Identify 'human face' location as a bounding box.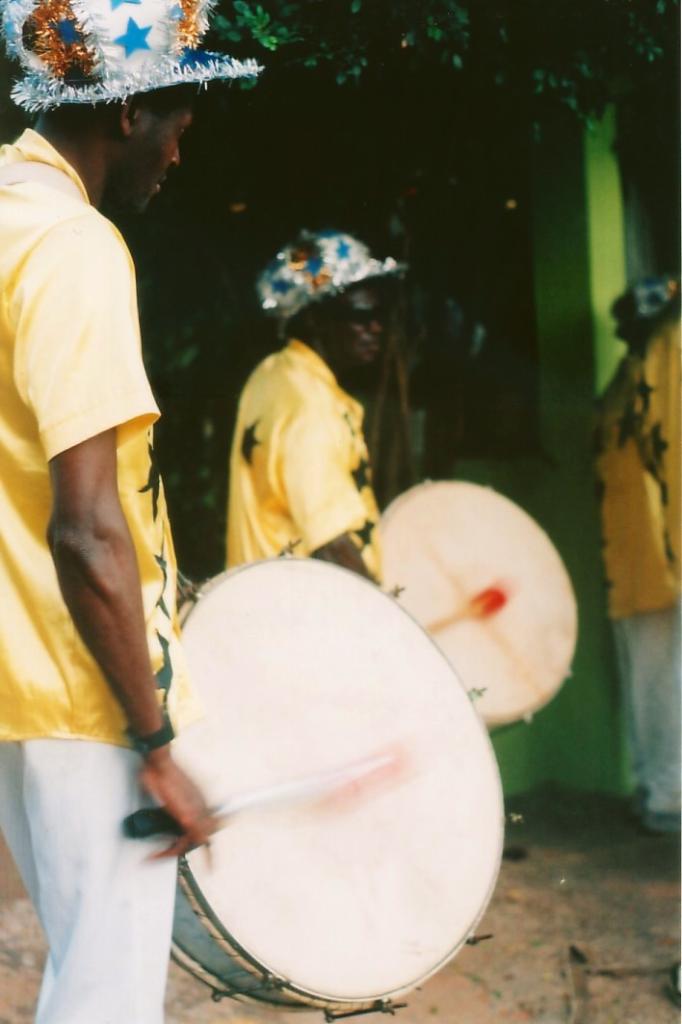
{"x1": 141, "y1": 83, "x2": 196, "y2": 212}.
